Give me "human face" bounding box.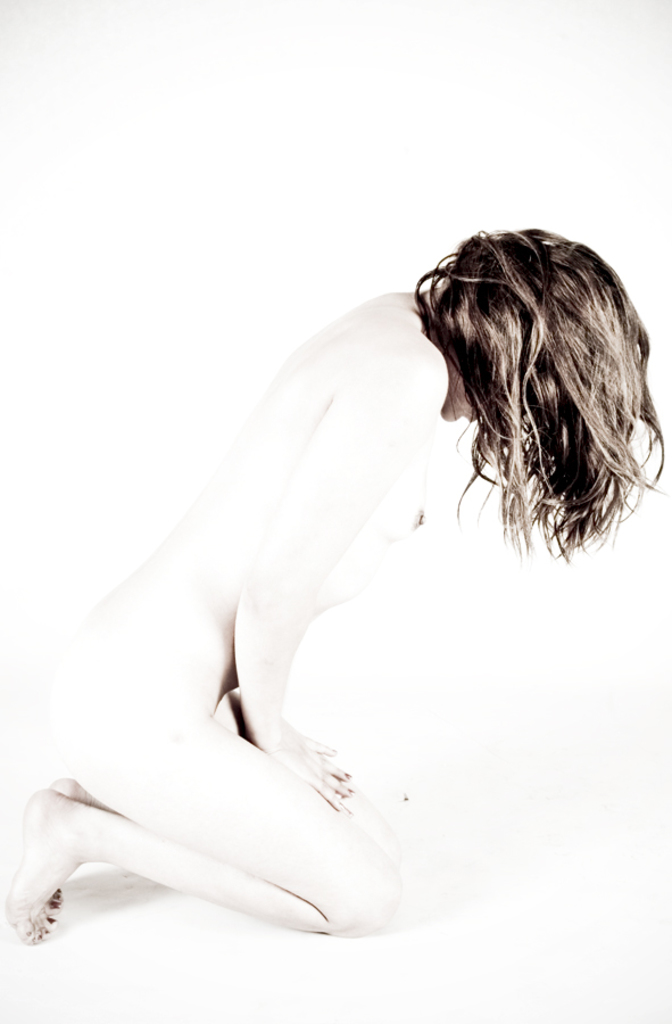
bbox=[441, 368, 479, 422].
